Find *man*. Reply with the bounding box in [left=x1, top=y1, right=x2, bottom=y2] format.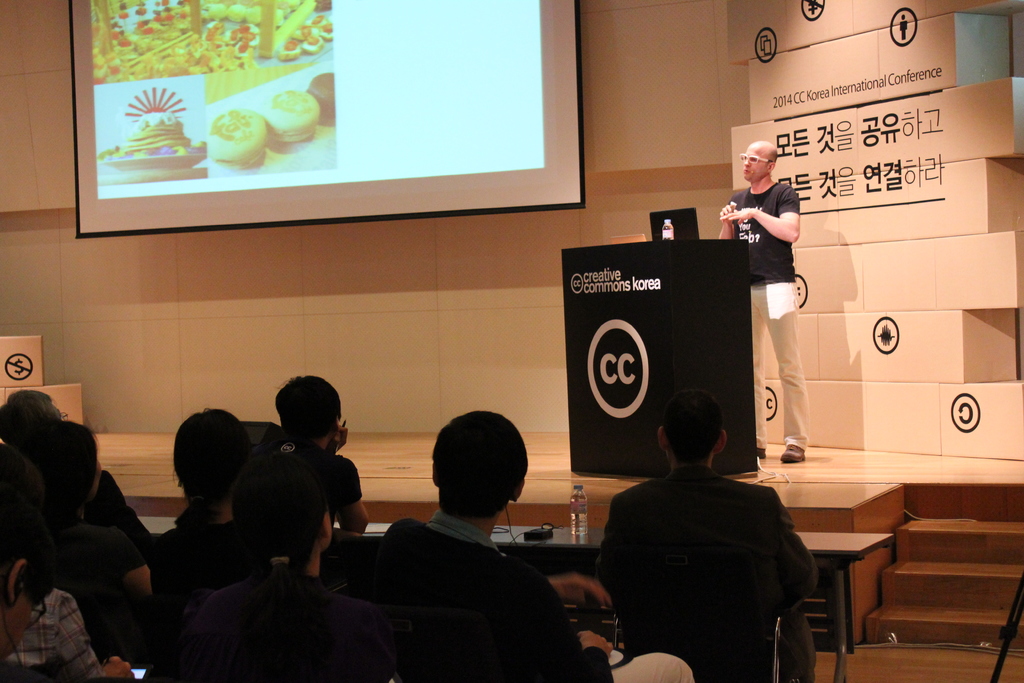
[left=193, top=454, right=396, bottom=682].
